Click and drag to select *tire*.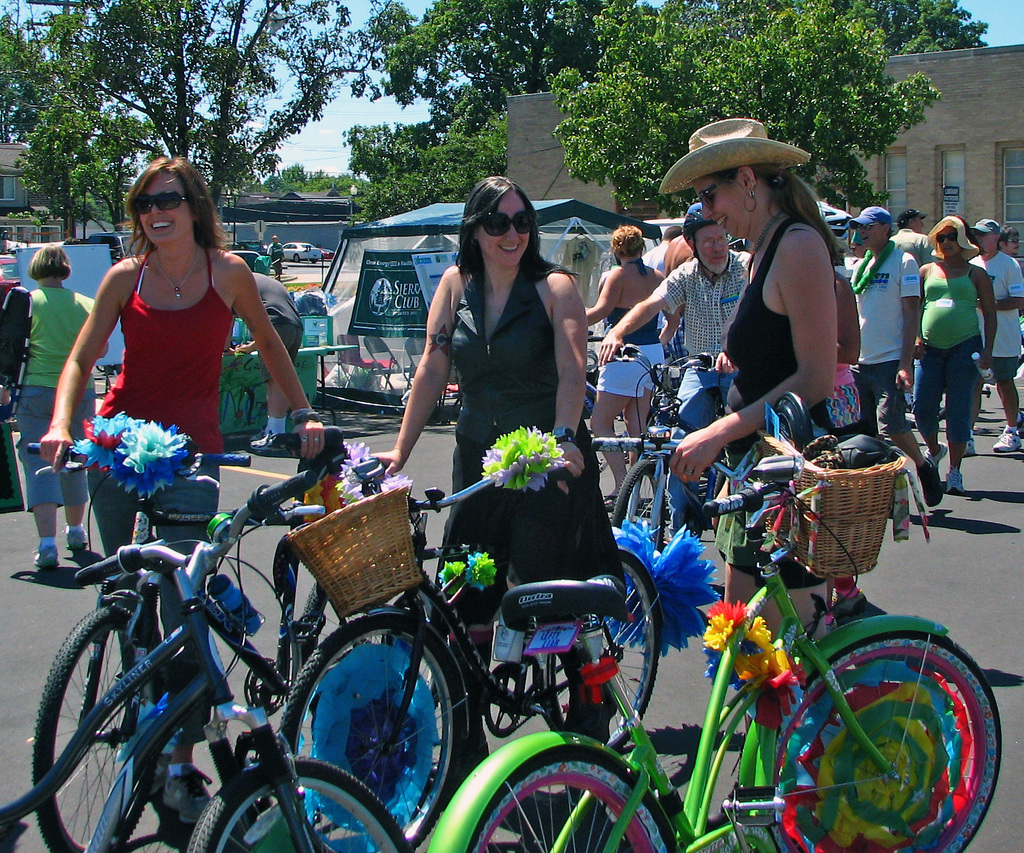
Selection: pyautogui.locateOnScreen(776, 613, 995, 839).
